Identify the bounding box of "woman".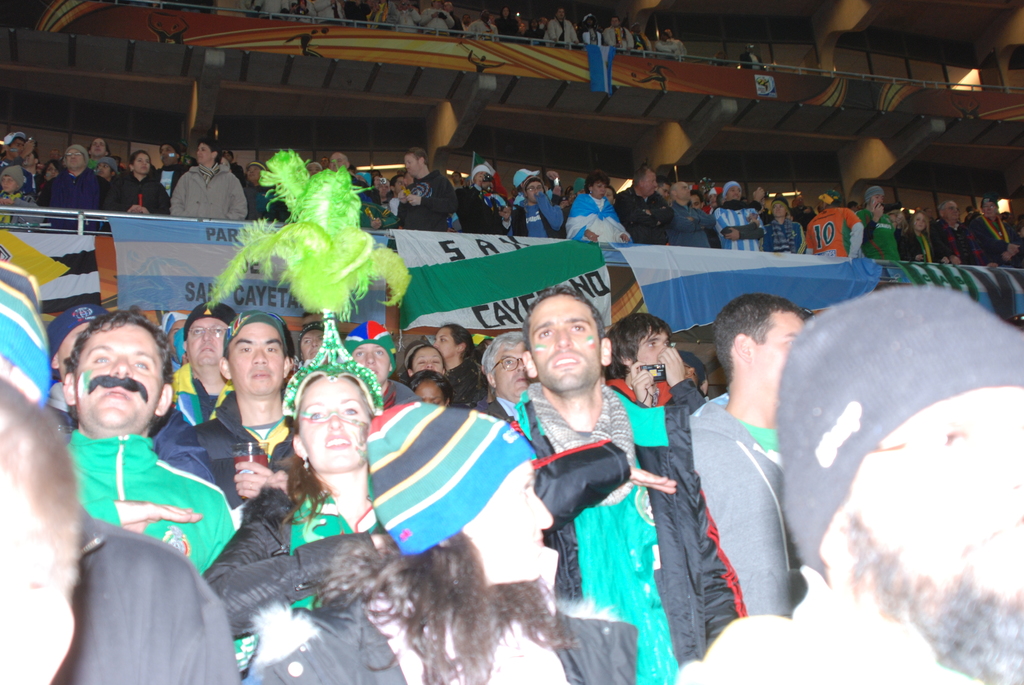
Rect(753, 195, 810, 257).
